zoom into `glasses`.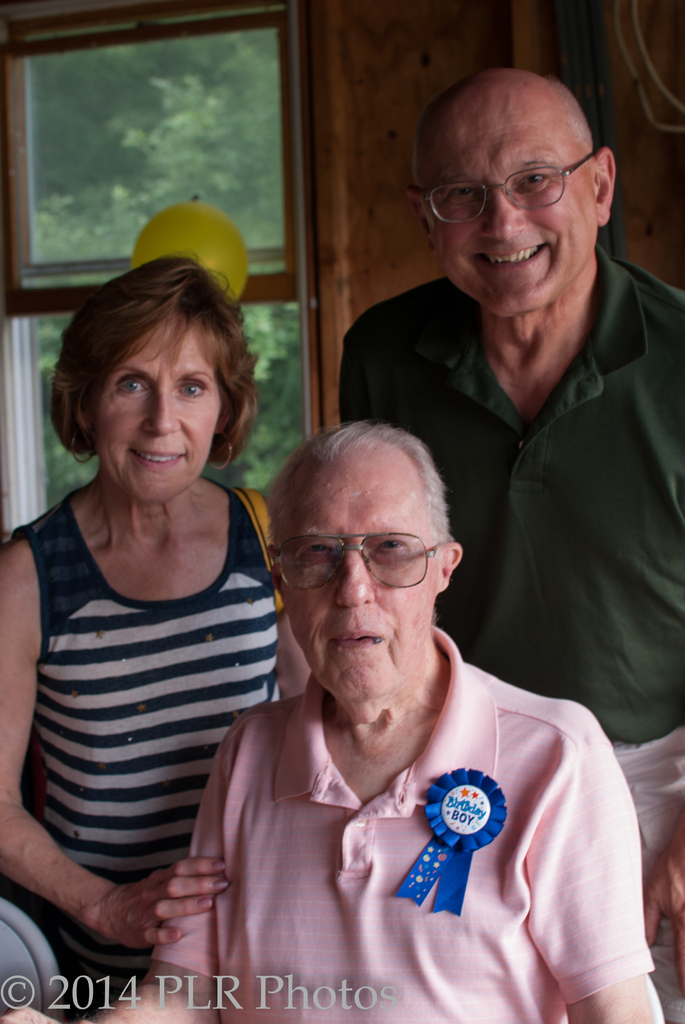
Zoom target: [left=255, top=523, right=443, bottom=594].
